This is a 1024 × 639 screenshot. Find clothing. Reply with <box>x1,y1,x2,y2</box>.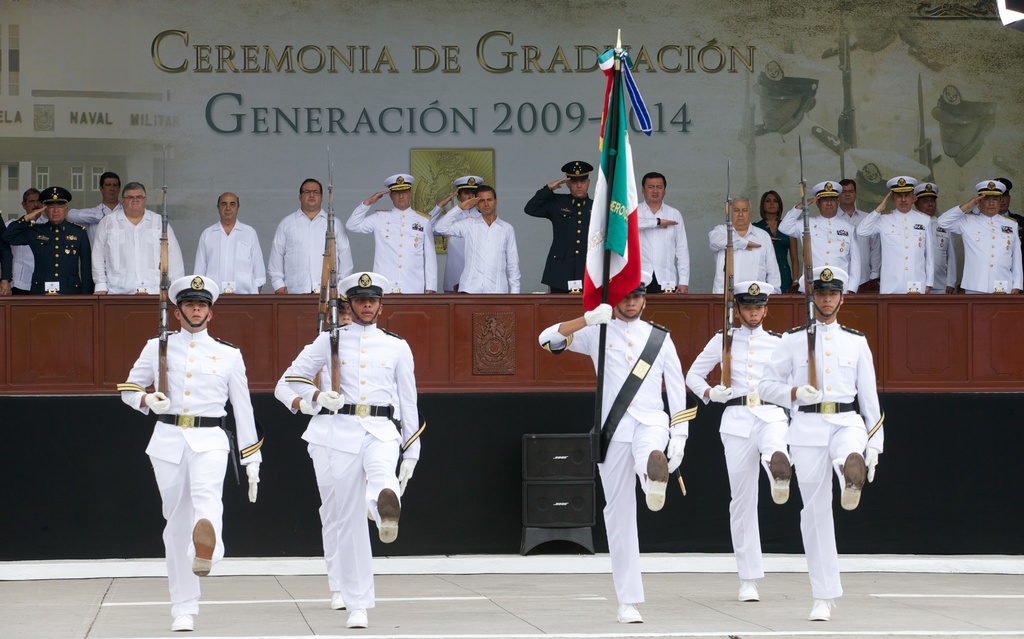
<box>115,331,261,613</box>.
